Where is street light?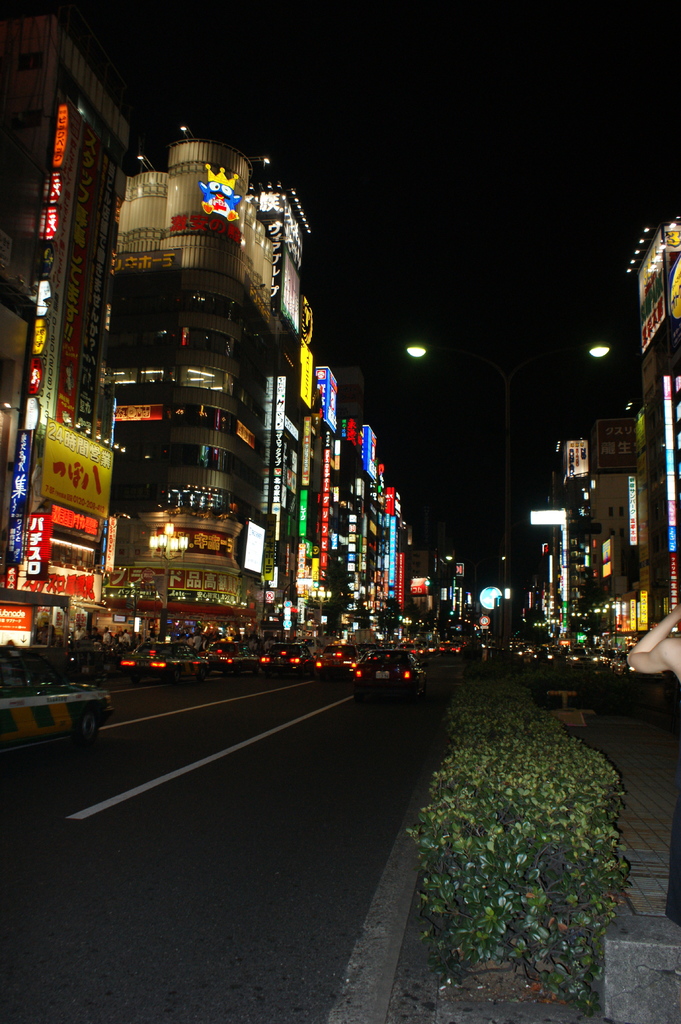
detection(148, 516, 190, 620).
